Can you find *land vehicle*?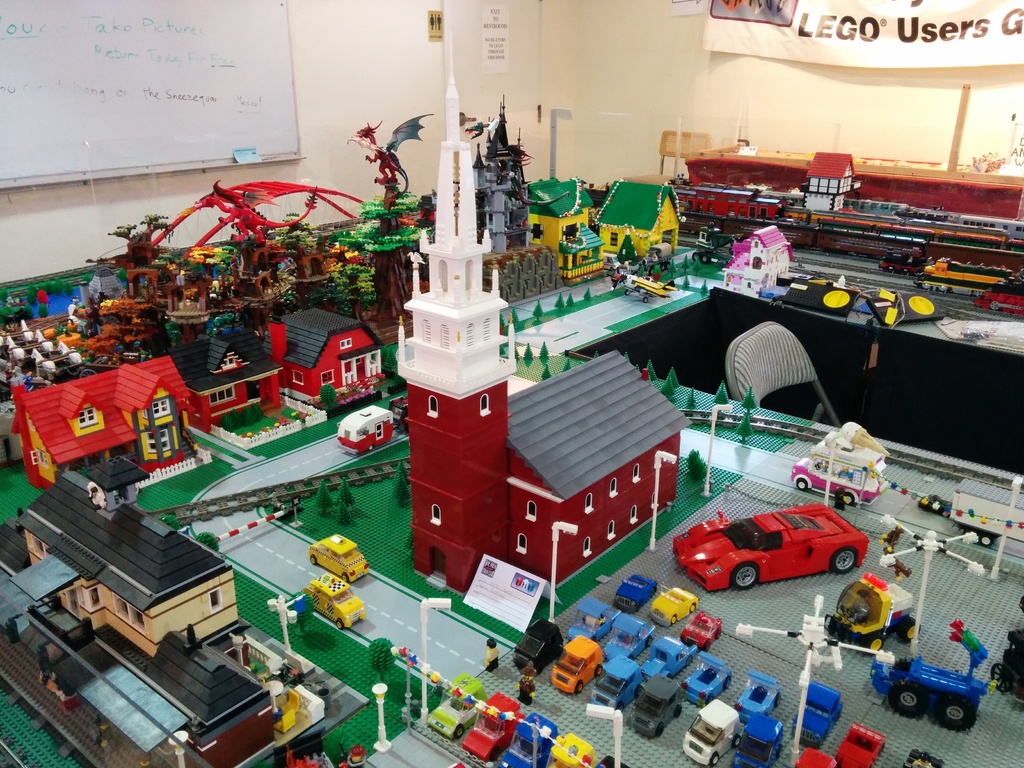
Yes, bounding box: x1=628 y1=673 x2=682 y2=740.
